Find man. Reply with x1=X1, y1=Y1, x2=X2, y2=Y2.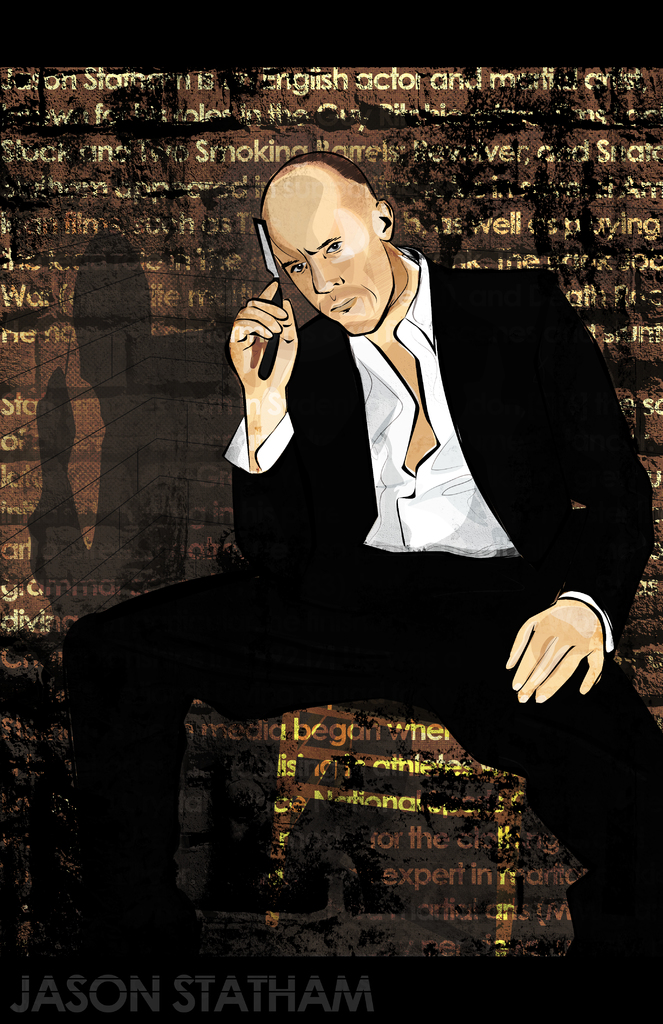
x1=61, y1=151, x2=662, y2=1023.
